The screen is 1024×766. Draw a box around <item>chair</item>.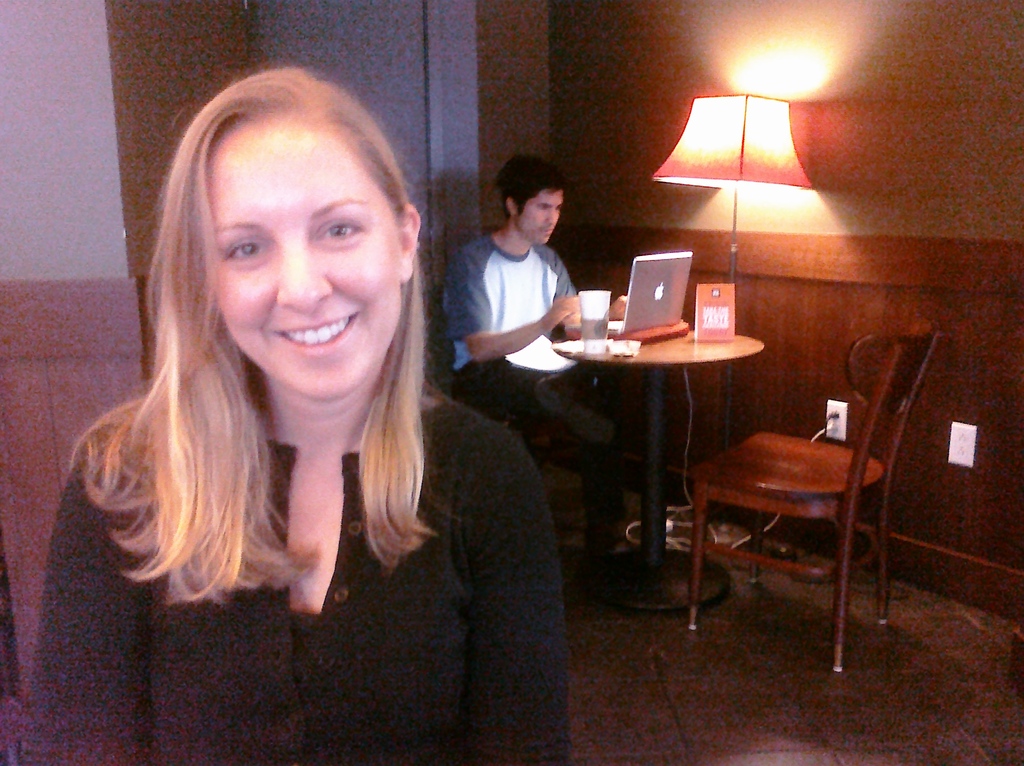
l=684, t=352, r=920, b=664.
